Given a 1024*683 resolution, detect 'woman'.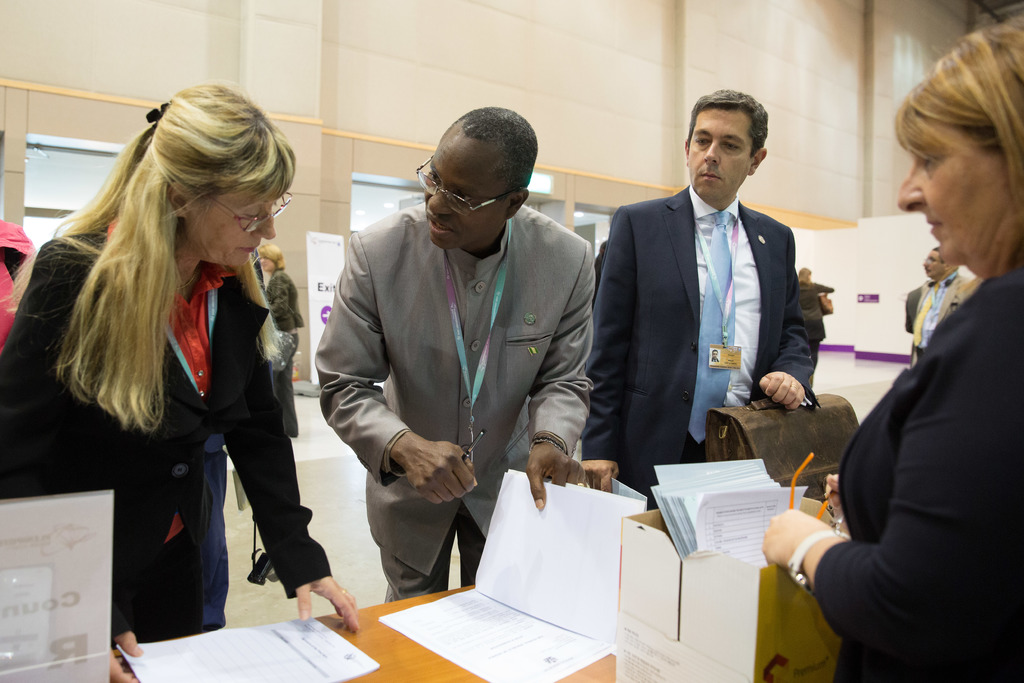
BBox(0, 73, 360, 682).
